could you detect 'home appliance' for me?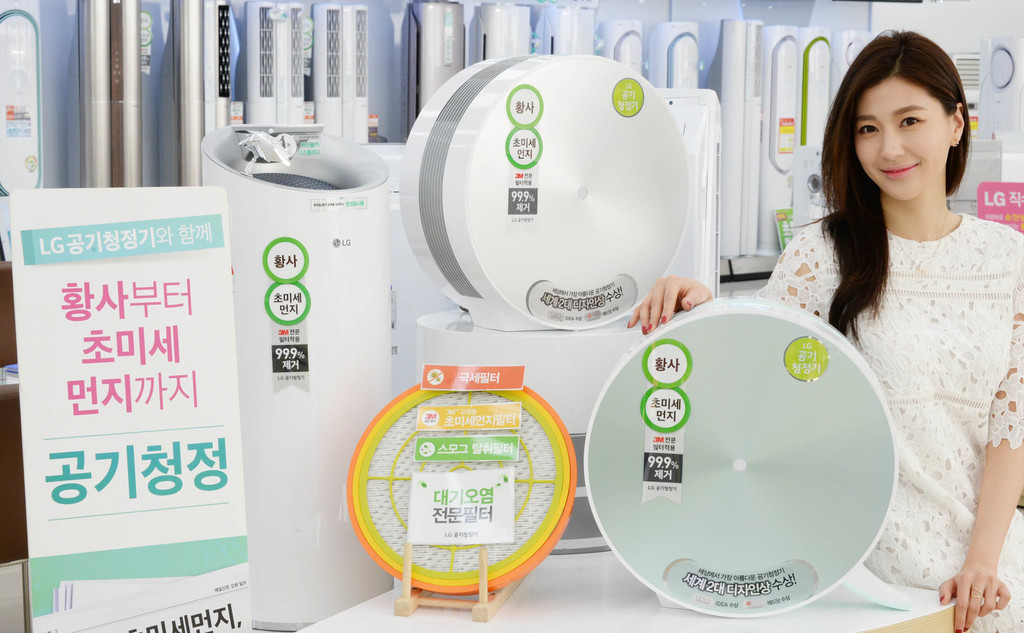
Detection result: bbox=[347, 0, 368, 142].
